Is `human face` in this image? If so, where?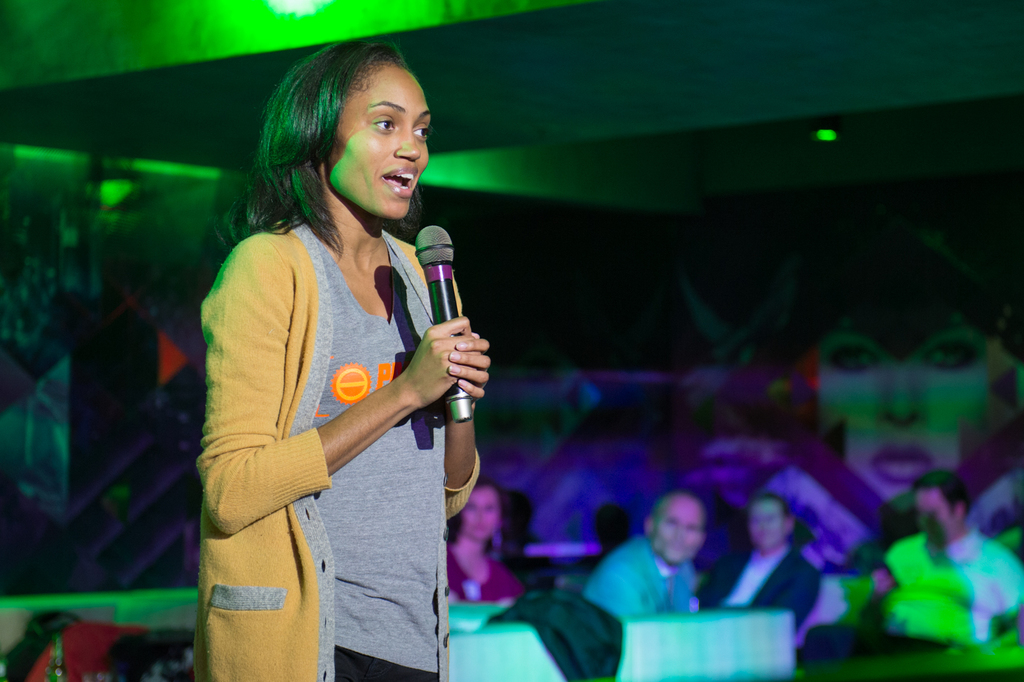
Yes, at {"left": 740, "top": 497, "right": 788, "bottom": 553}.
